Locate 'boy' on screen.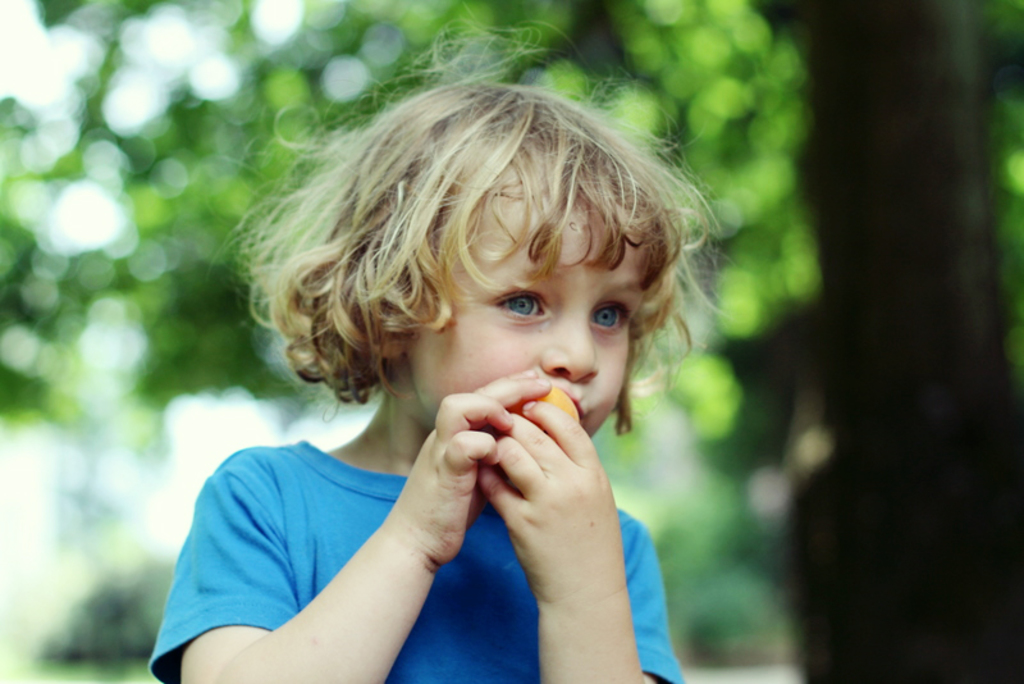
On screen at bbox=[132, 70, 751, 678].
